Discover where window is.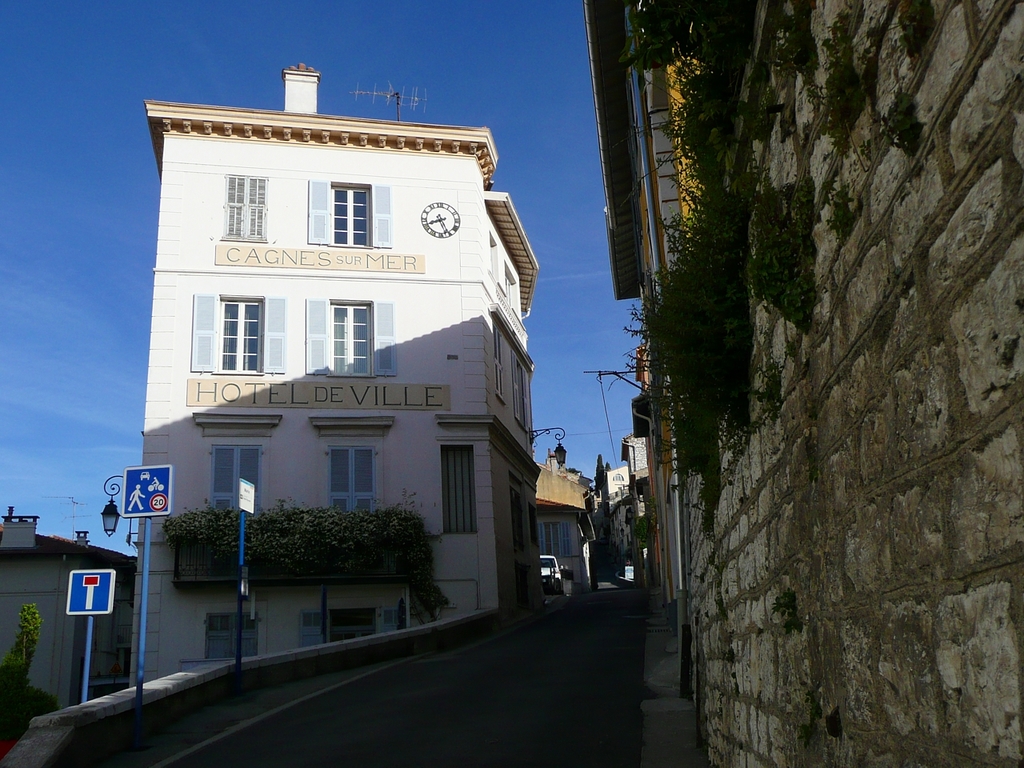
Discovered at select_region(328, 446, 378, 514).
